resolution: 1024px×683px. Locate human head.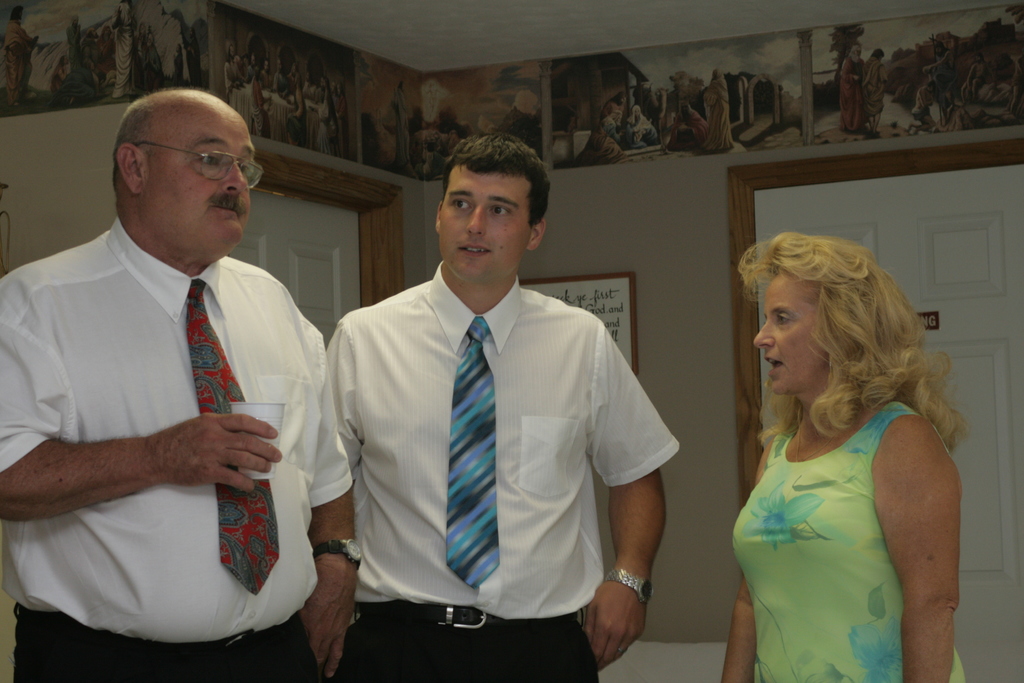
<box>59,54,68,67</box>.
